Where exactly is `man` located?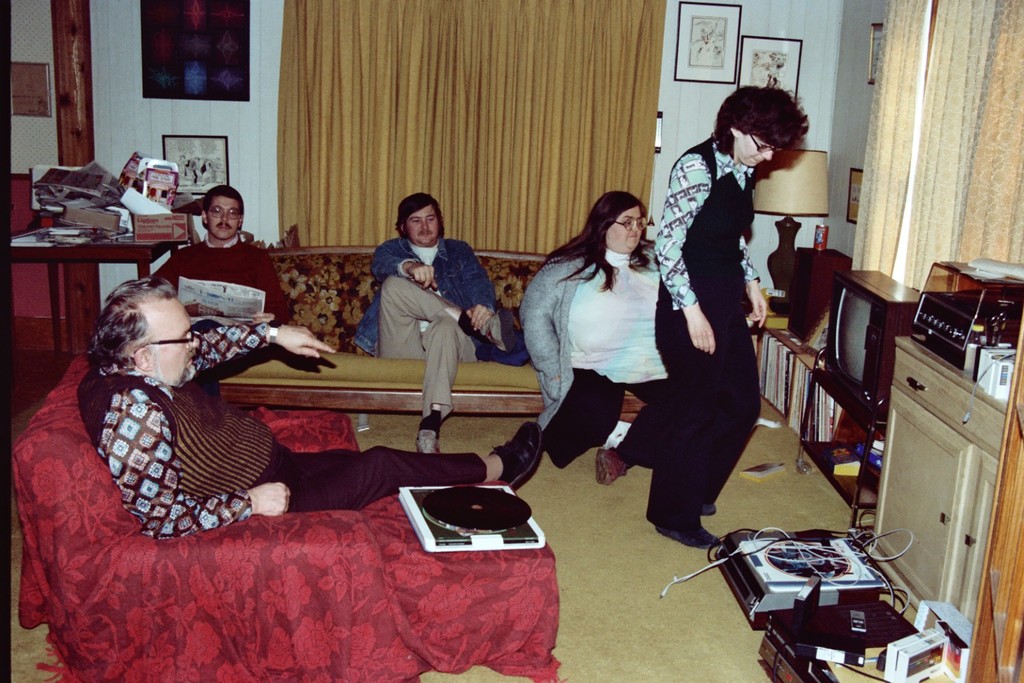
Its bounding box is select_region(354, 185, 528, 449).
